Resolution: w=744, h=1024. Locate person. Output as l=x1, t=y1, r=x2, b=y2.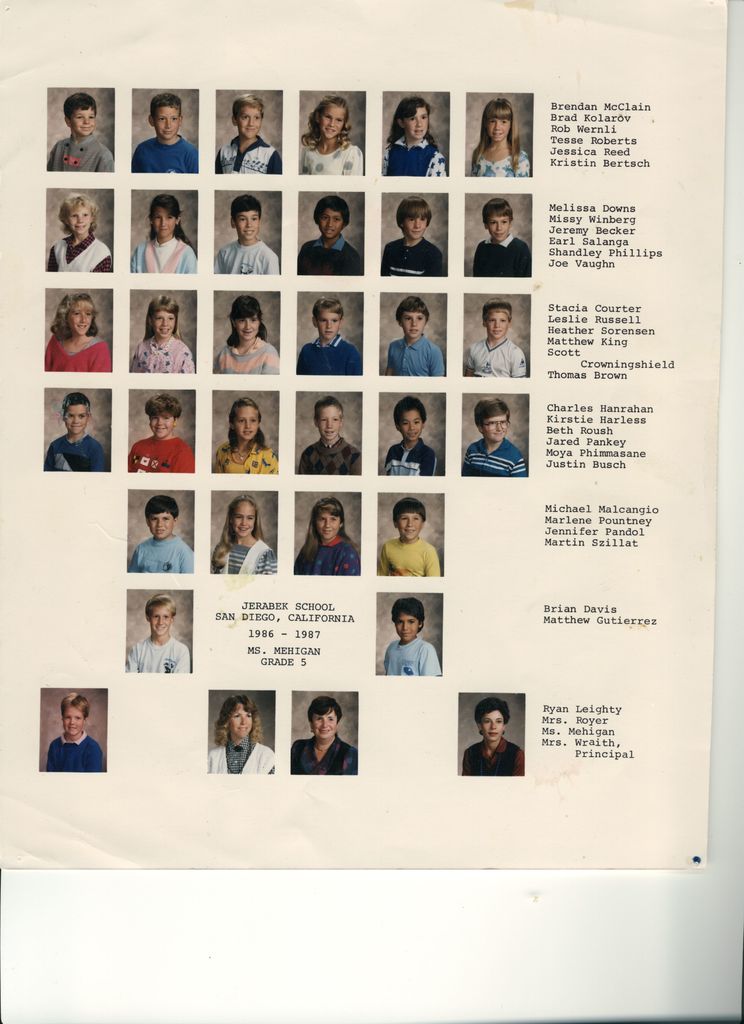
l=213, t=191, r=285, b=277.
